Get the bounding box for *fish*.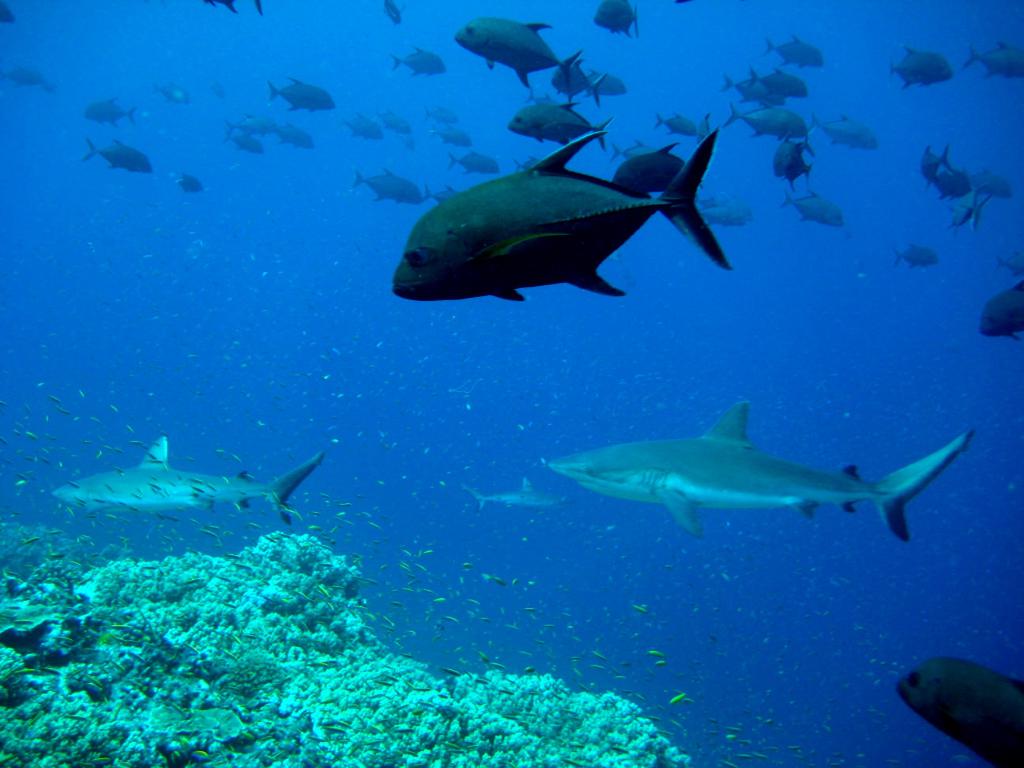
bbox(931, 167, 968, 197).
